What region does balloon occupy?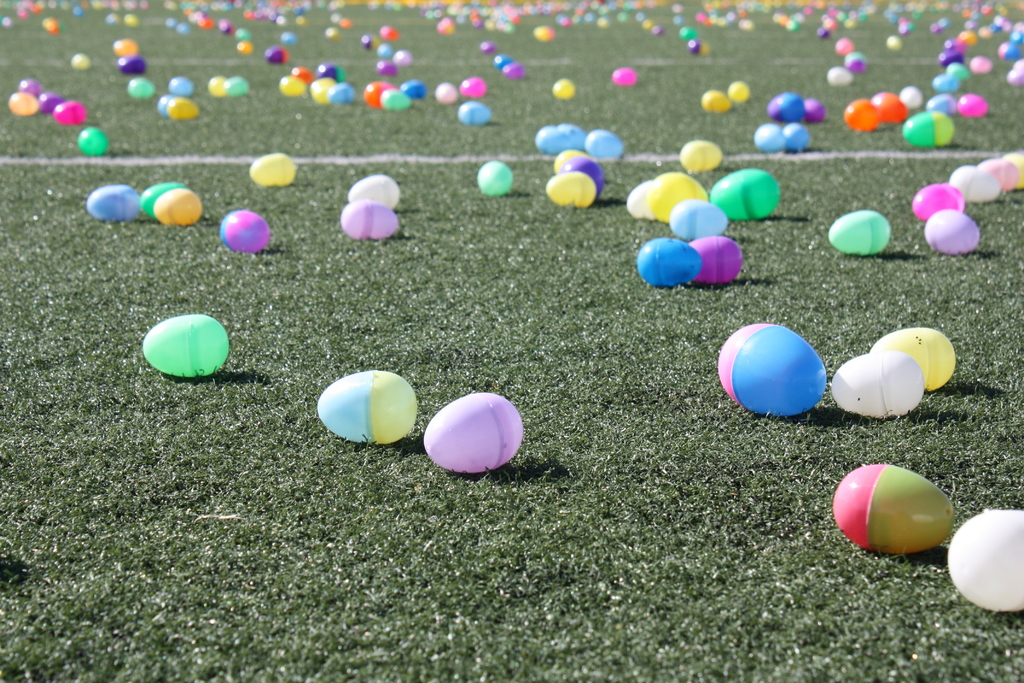
bbox(127, 75, 156, 99).
